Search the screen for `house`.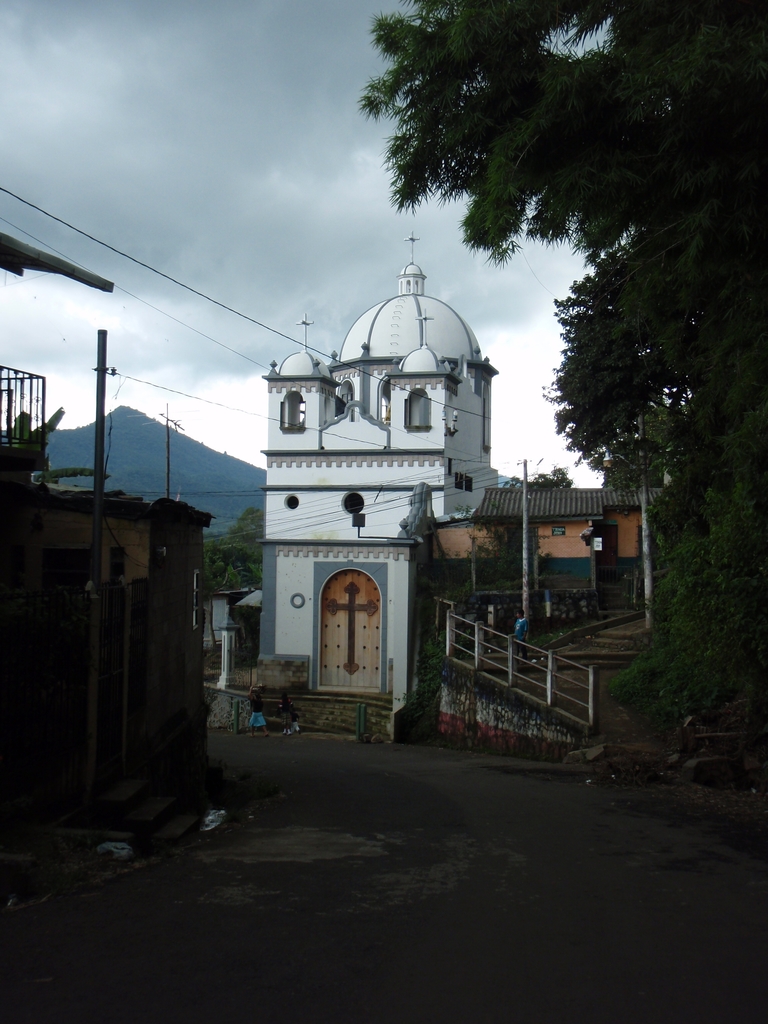
Found at box(266, 273, 656, 706).
